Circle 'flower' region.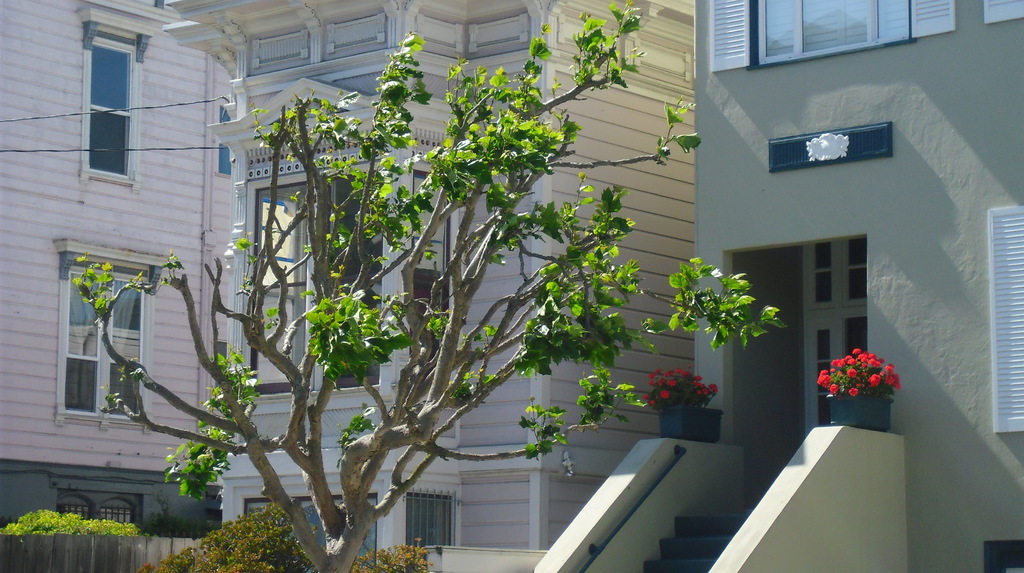
Region: Rect(659, 389, 668, 399).
